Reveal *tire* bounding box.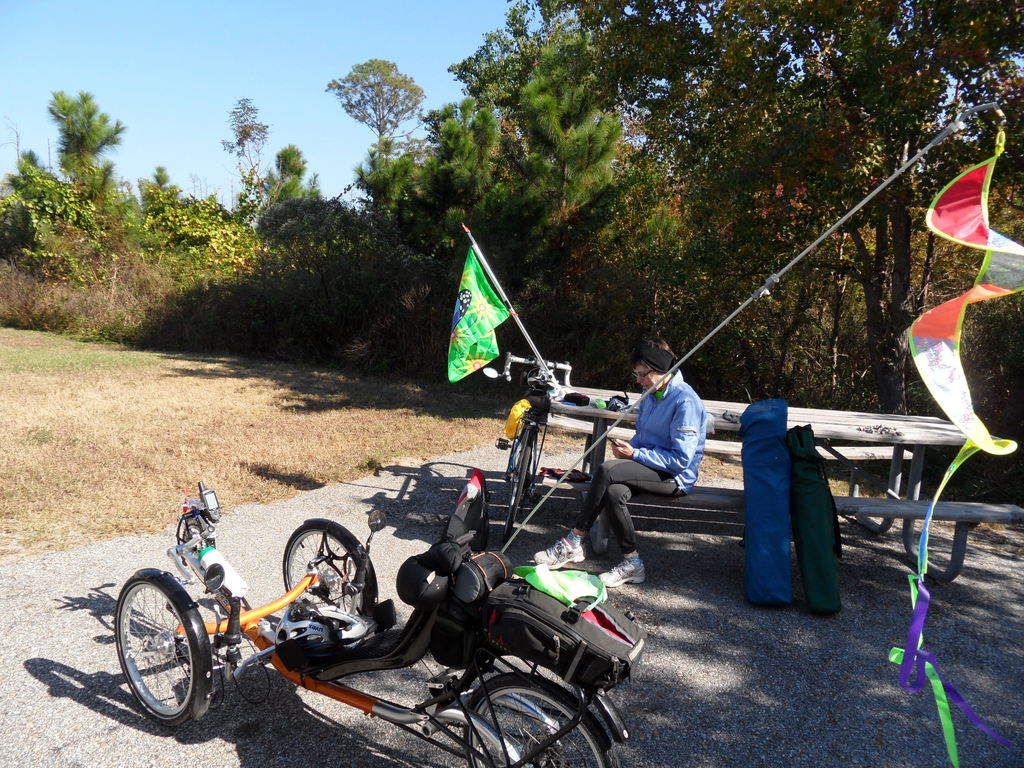
Revealed: <box>111,575,216,734</box>.
